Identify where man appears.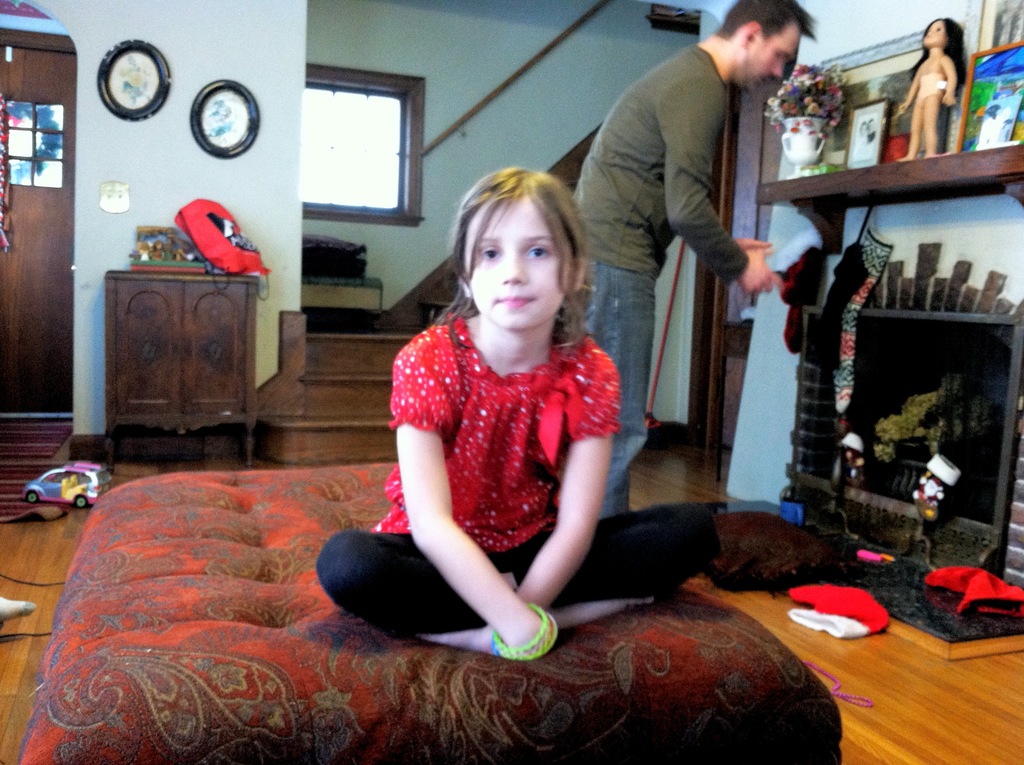
Appears at bbox(584, 17, 813, 486).
